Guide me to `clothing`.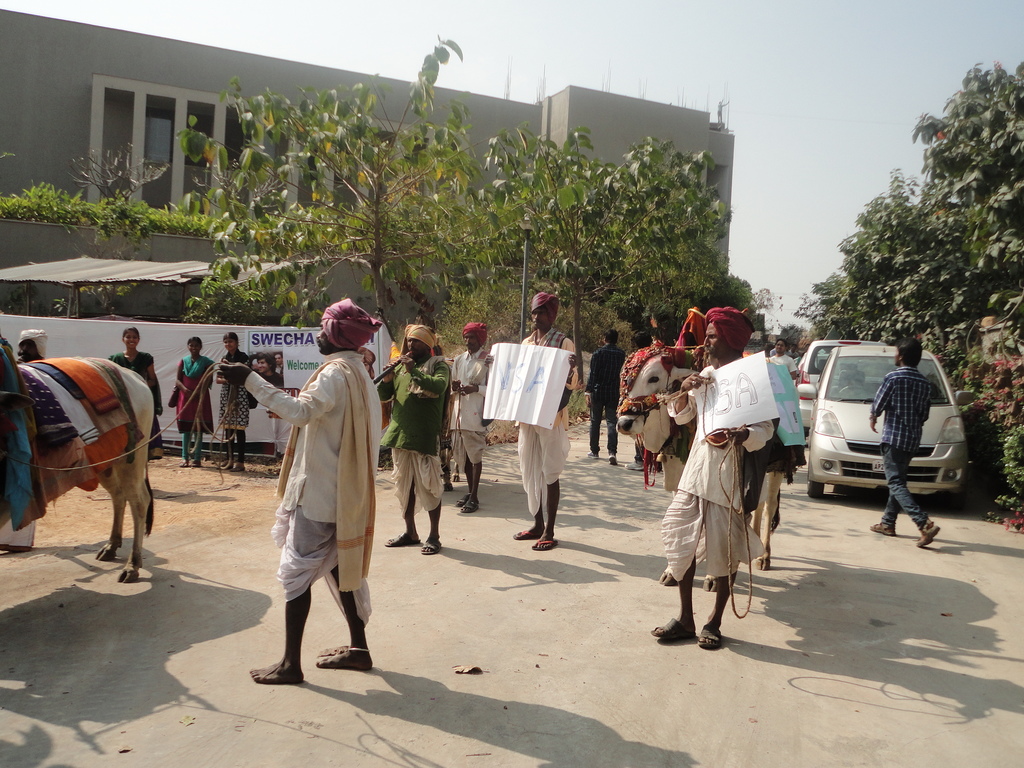
Guidance: 218, 349, 253, 460.
